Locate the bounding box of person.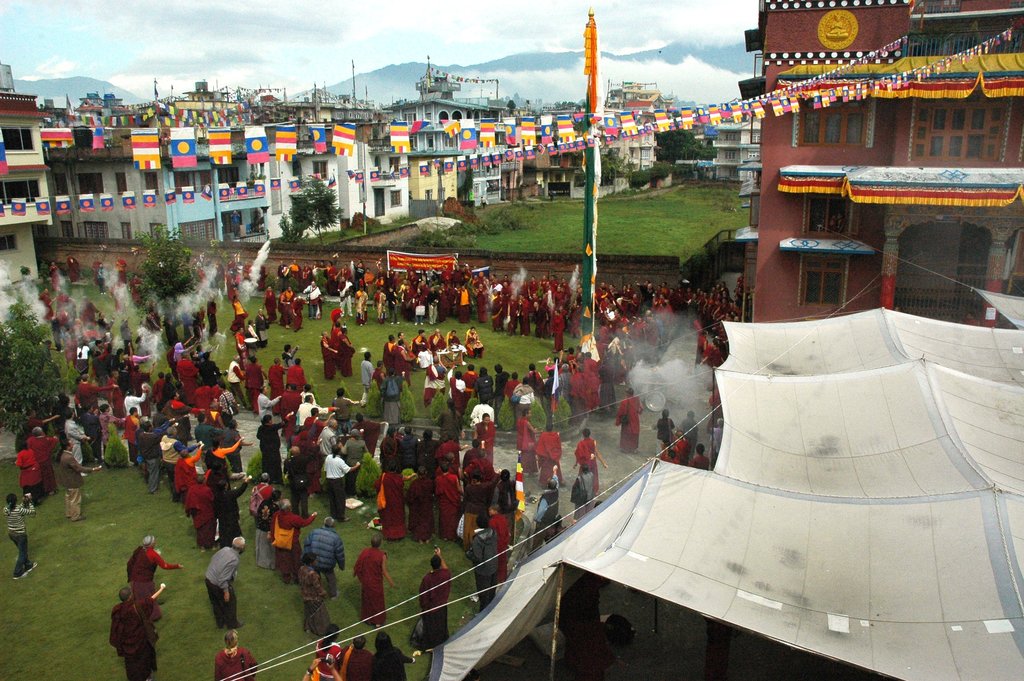
Bounding box: (x1=58, y1=286, x2=77, y2=311).
